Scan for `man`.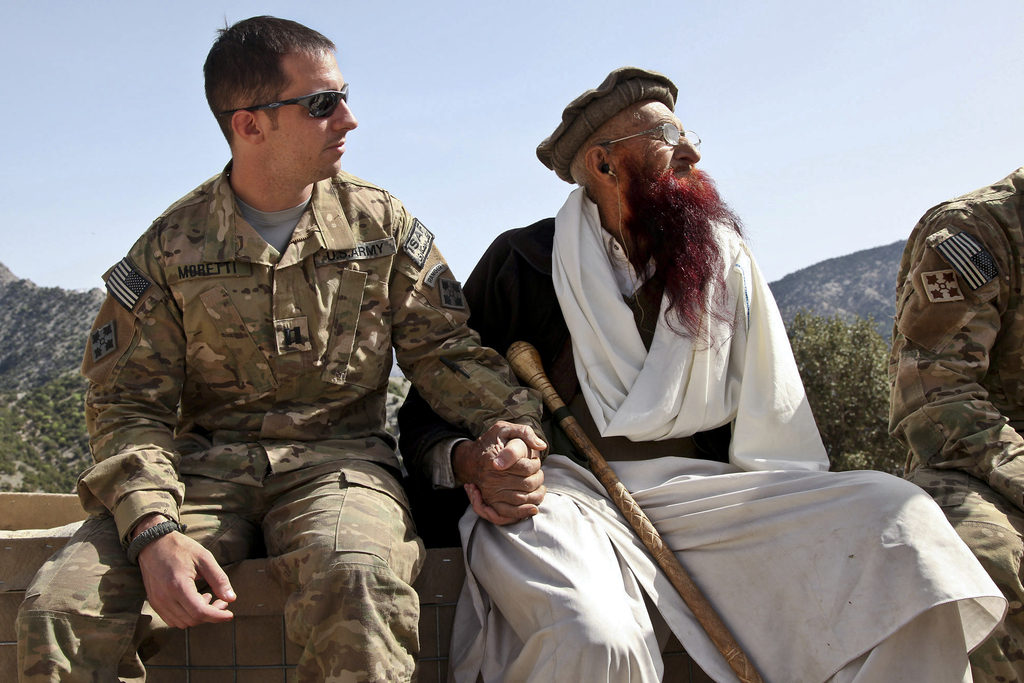
Scan result: left=73, top=21, right=546, bottom=682.
